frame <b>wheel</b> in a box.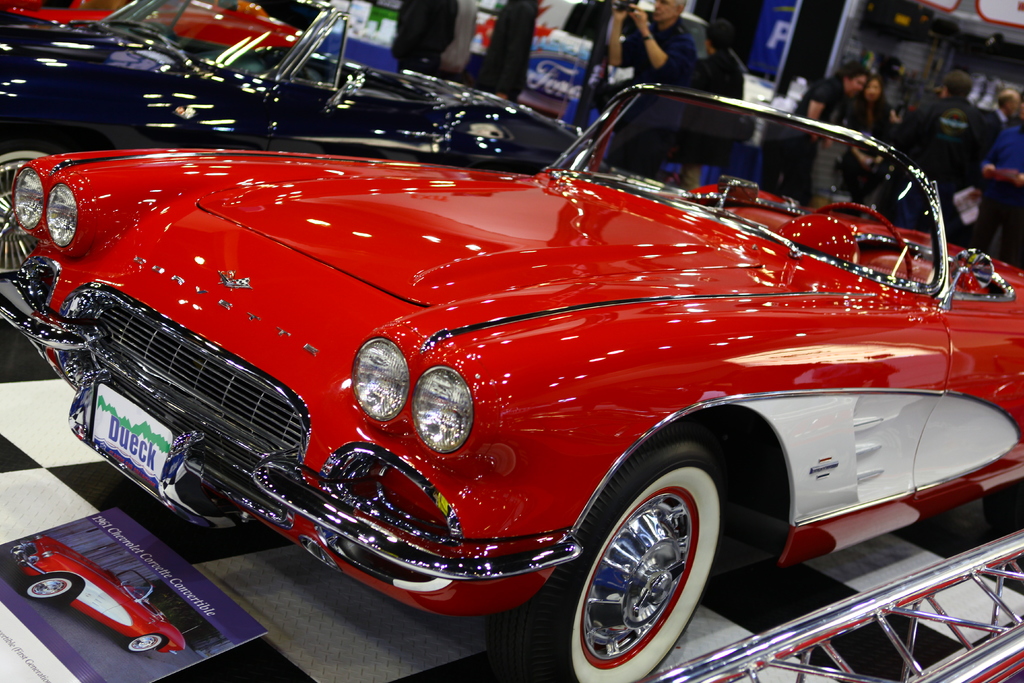
(x1=0, y1=136, x2=63, y2=279).
